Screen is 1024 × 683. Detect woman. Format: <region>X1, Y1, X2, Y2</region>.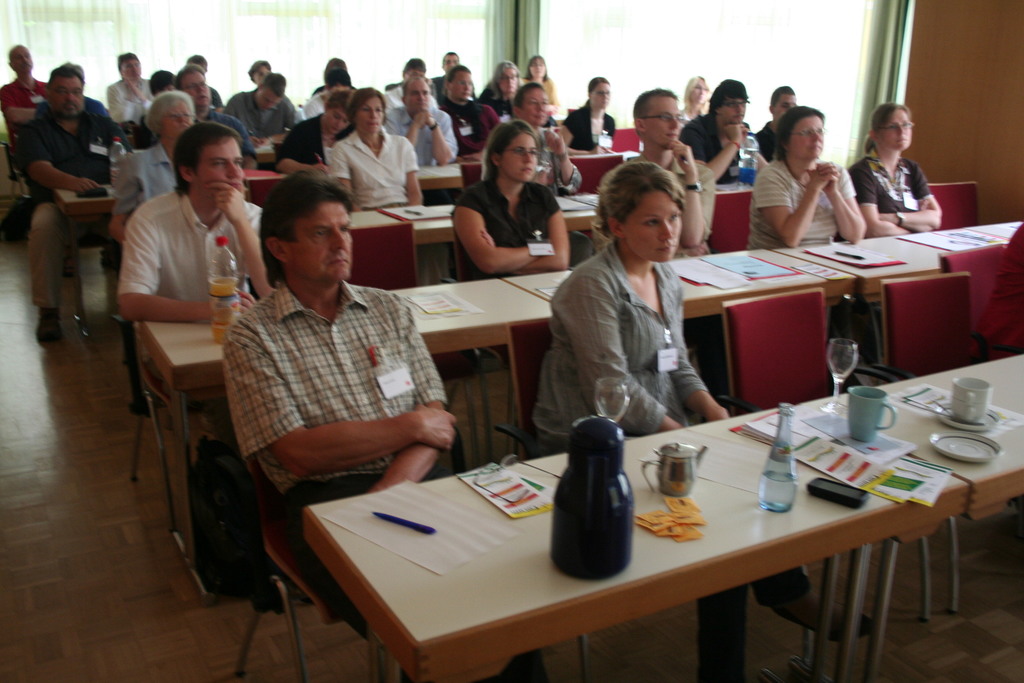
<region>568, 78, 623, 156</region>.
